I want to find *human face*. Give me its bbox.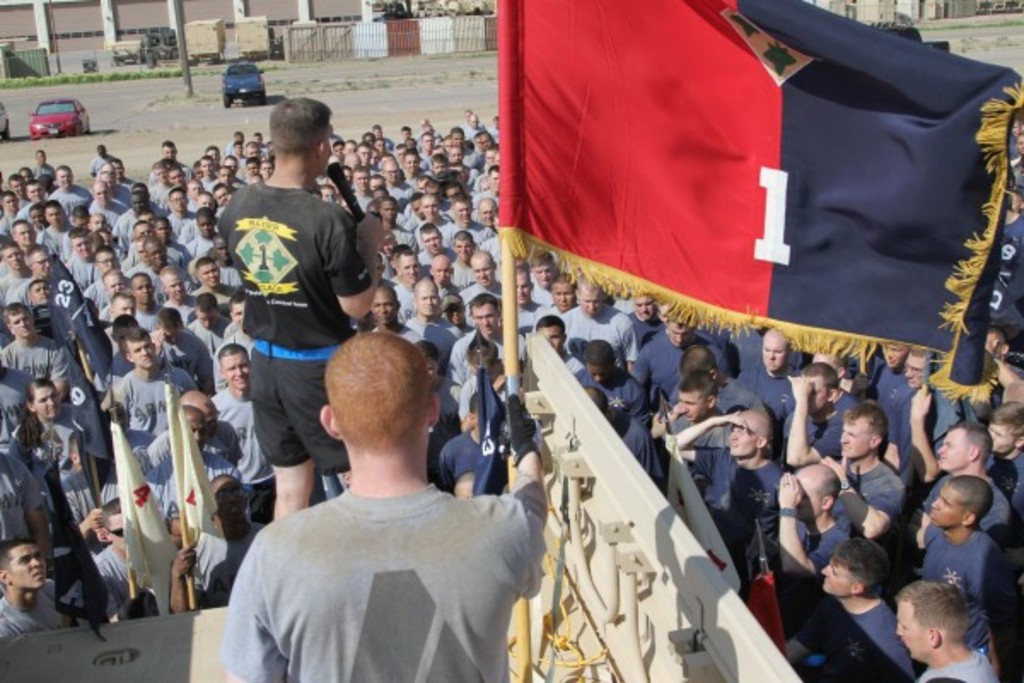
bbox=[672, 388, 701, 423].
